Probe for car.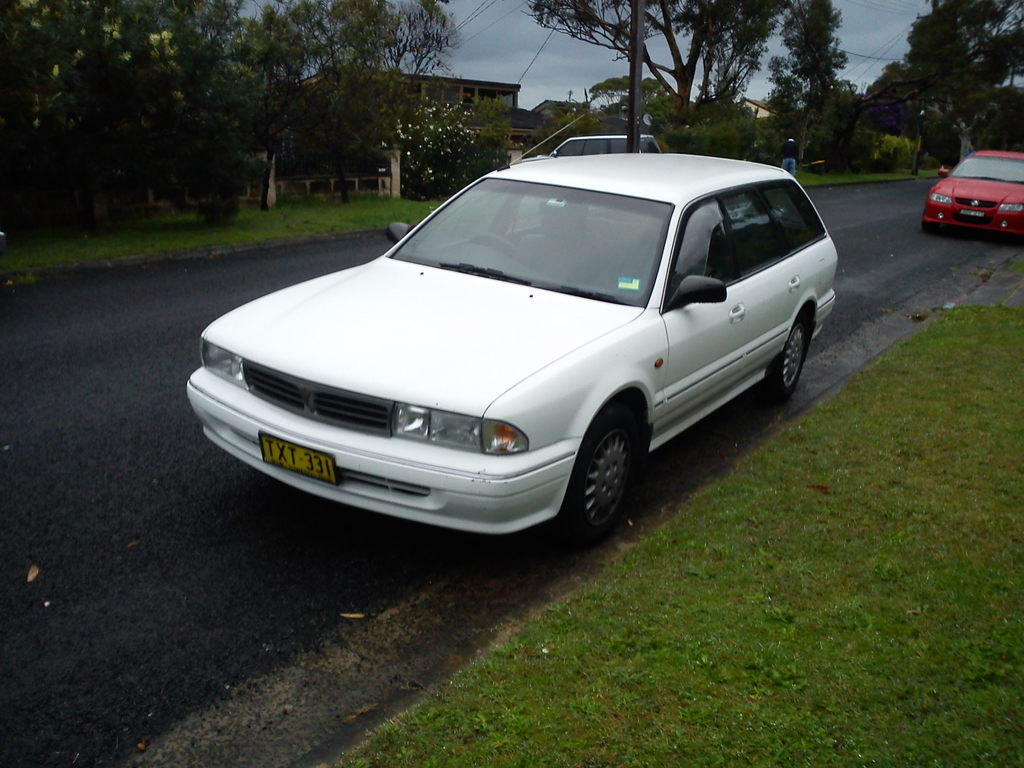
Probe result: [left=922, top=148, right=1023, bottom=241].
